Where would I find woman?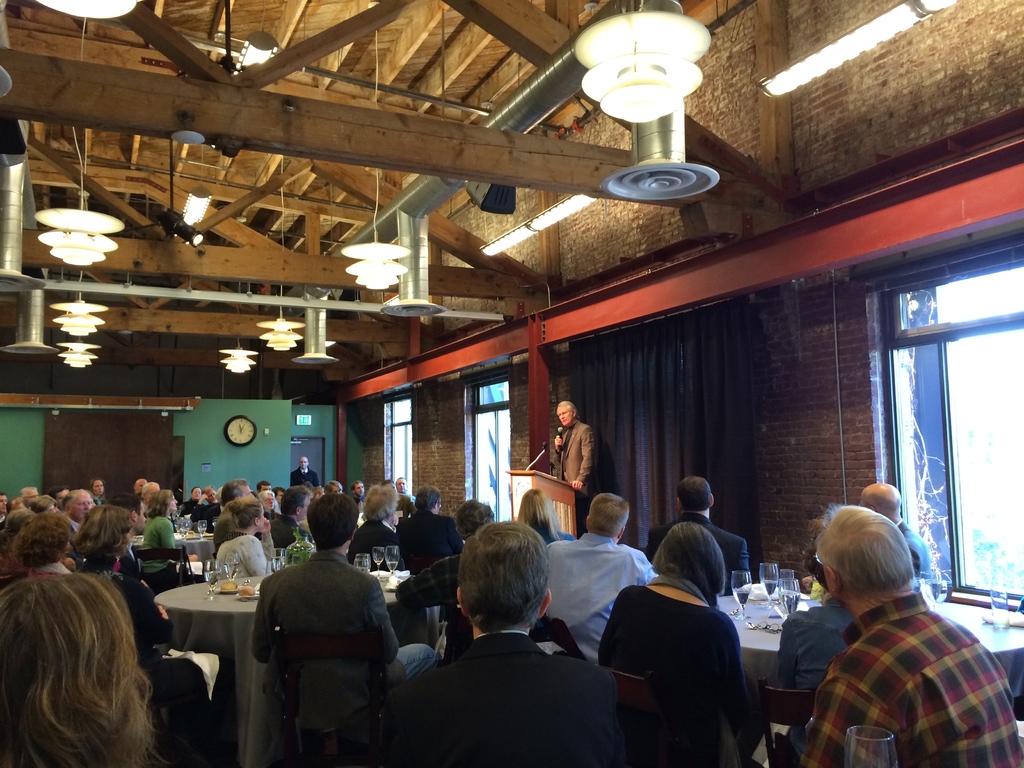
At detection(214, 497, 280, 579).
